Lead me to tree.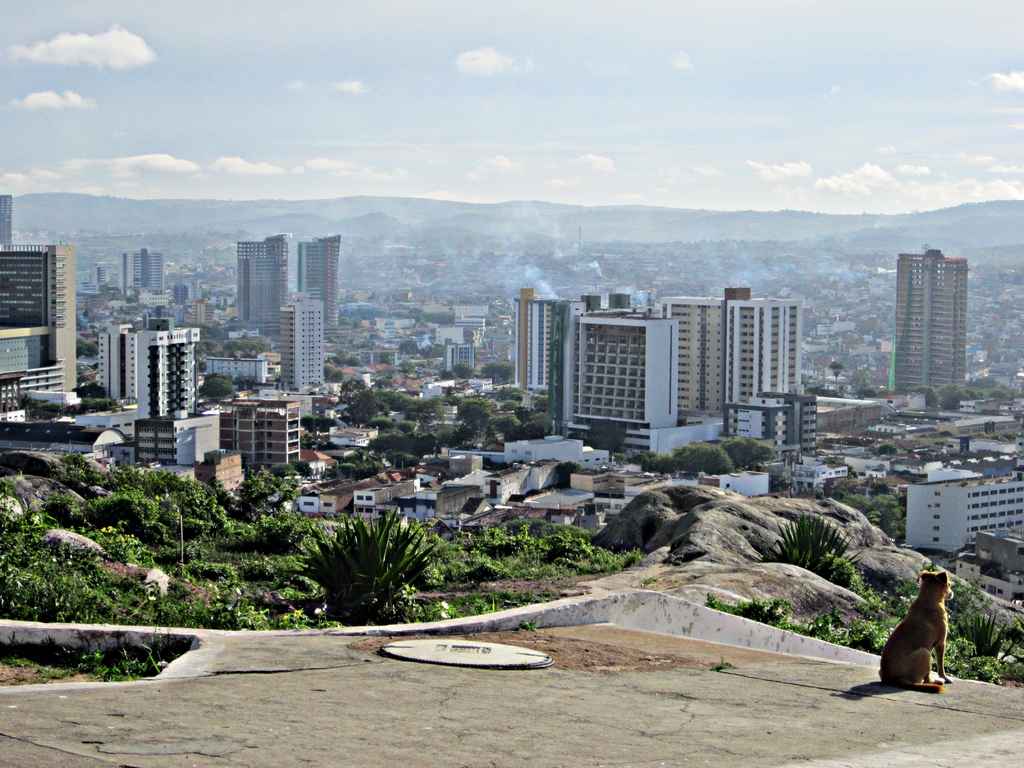
Lead to x1=278 y1=502 x2=439 y2=625.
